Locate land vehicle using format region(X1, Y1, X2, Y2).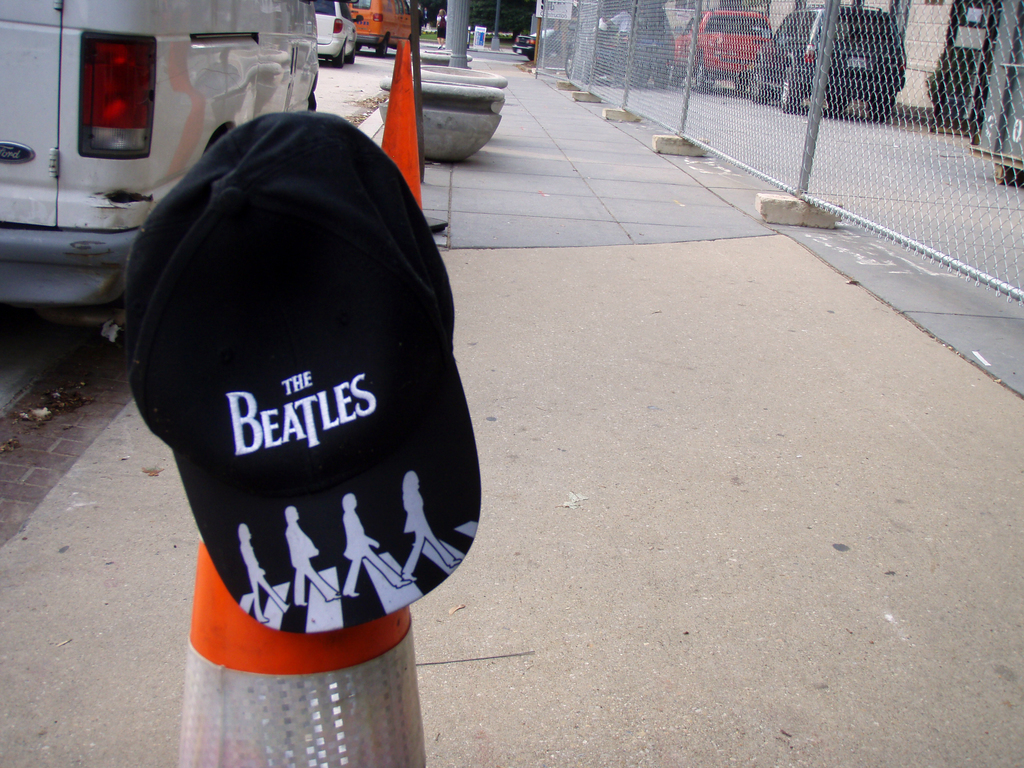
region(349, 0, 414, 54).
